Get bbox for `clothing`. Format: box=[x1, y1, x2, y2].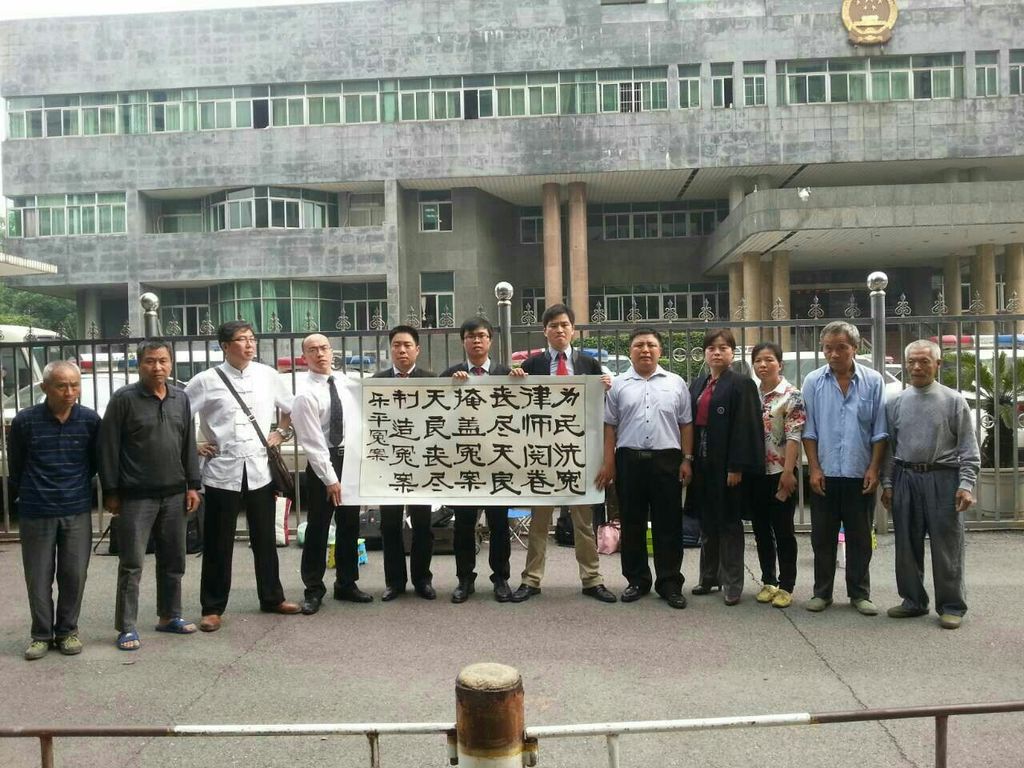
box=[301, 452, 362, 594].
